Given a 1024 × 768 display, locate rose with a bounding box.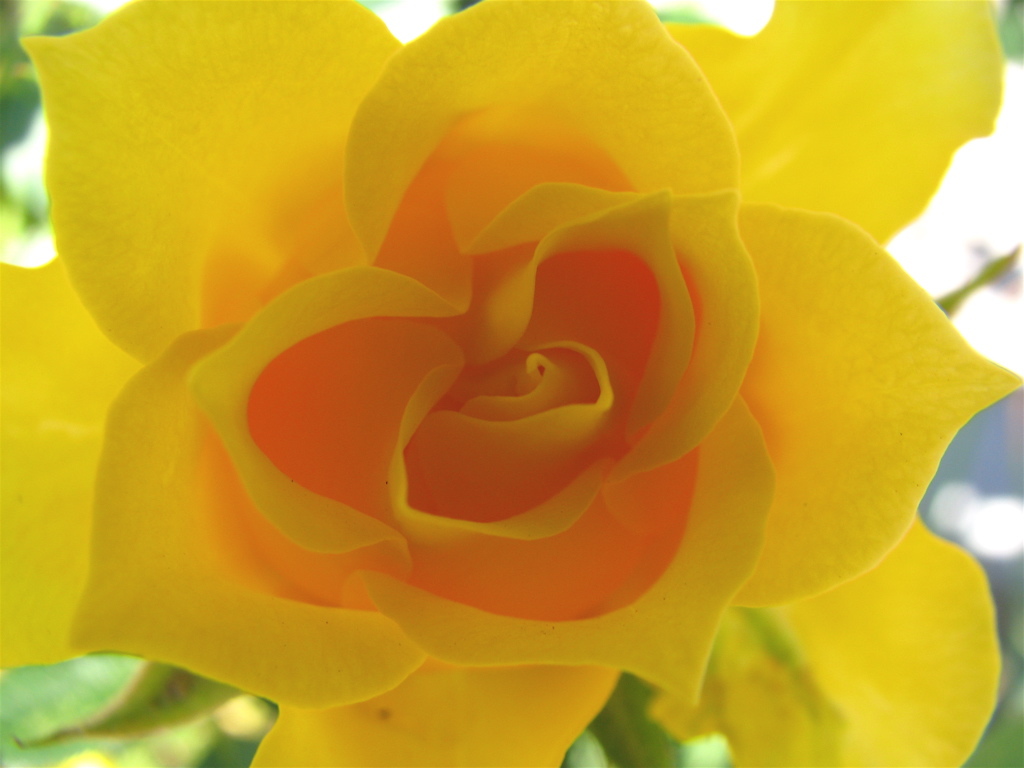
Located: detection(0, 1, 1023, 767).
